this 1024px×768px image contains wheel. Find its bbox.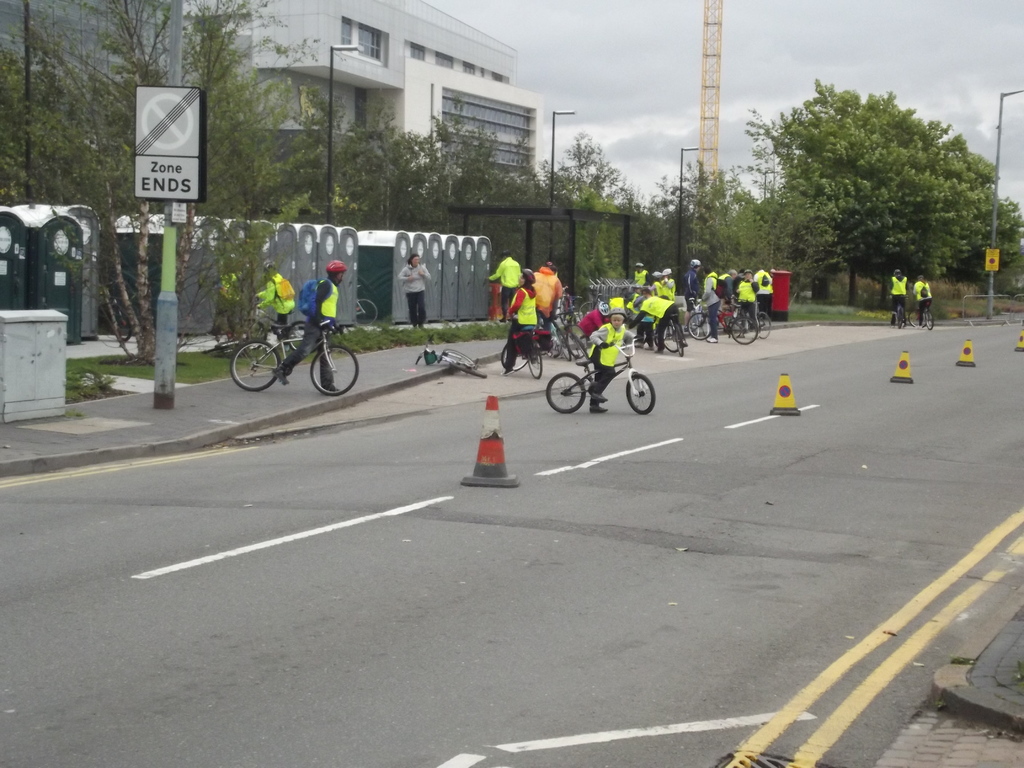
311, 346, 357, 396.
